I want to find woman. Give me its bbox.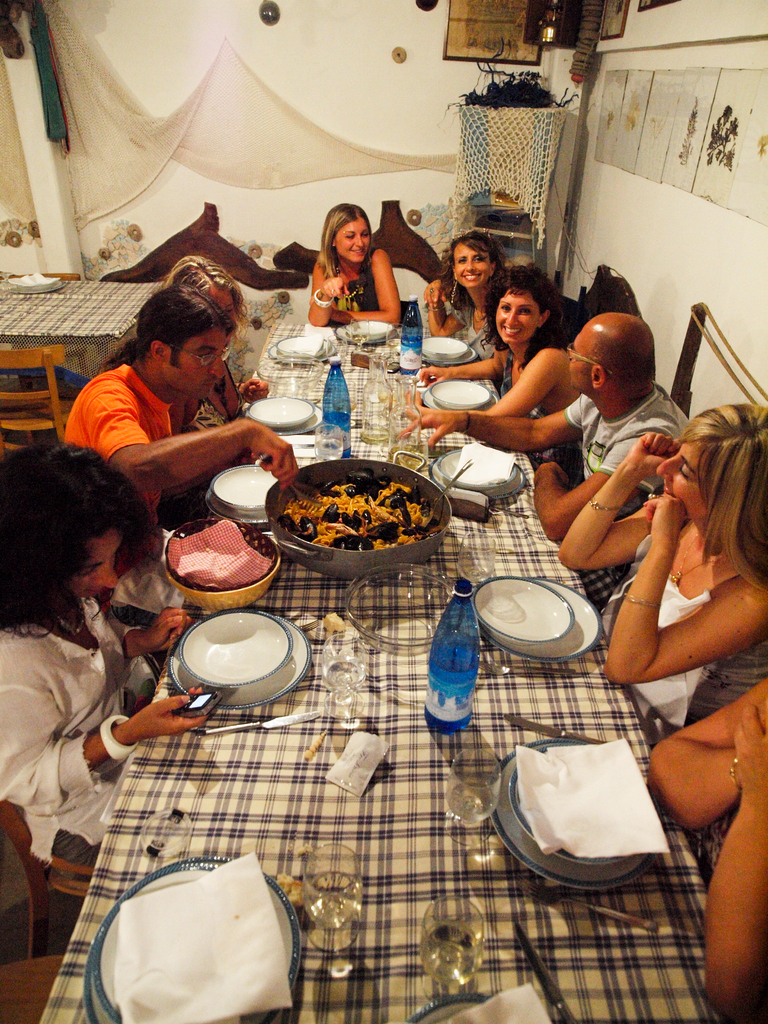
detection(425, 232, 506, 353).
